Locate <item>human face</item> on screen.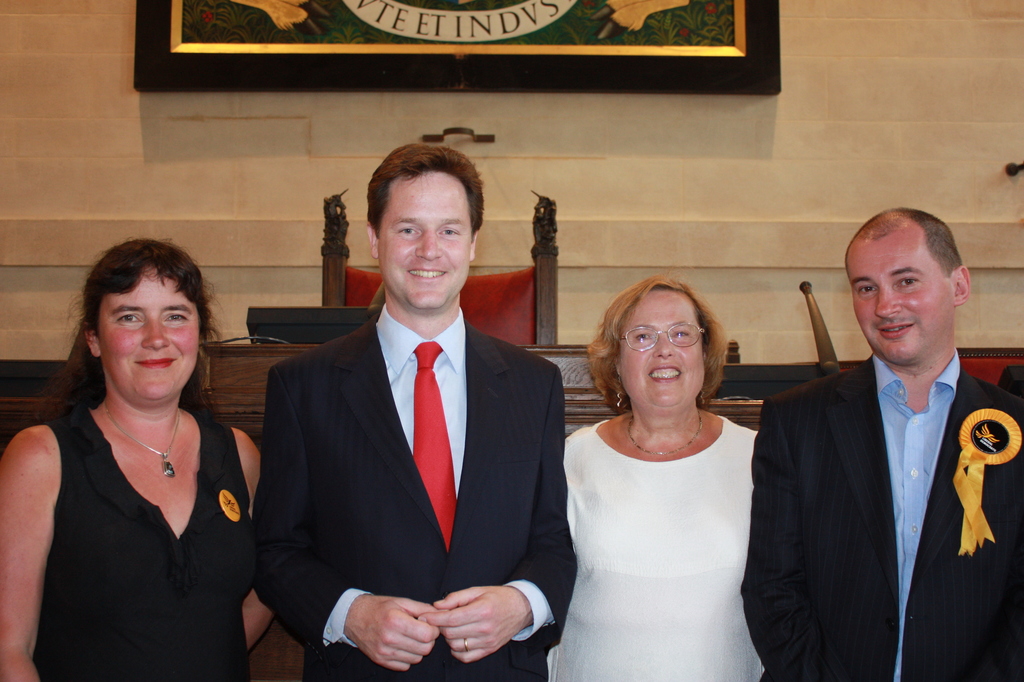
On screen at <box>617,288,701,412</box>.
